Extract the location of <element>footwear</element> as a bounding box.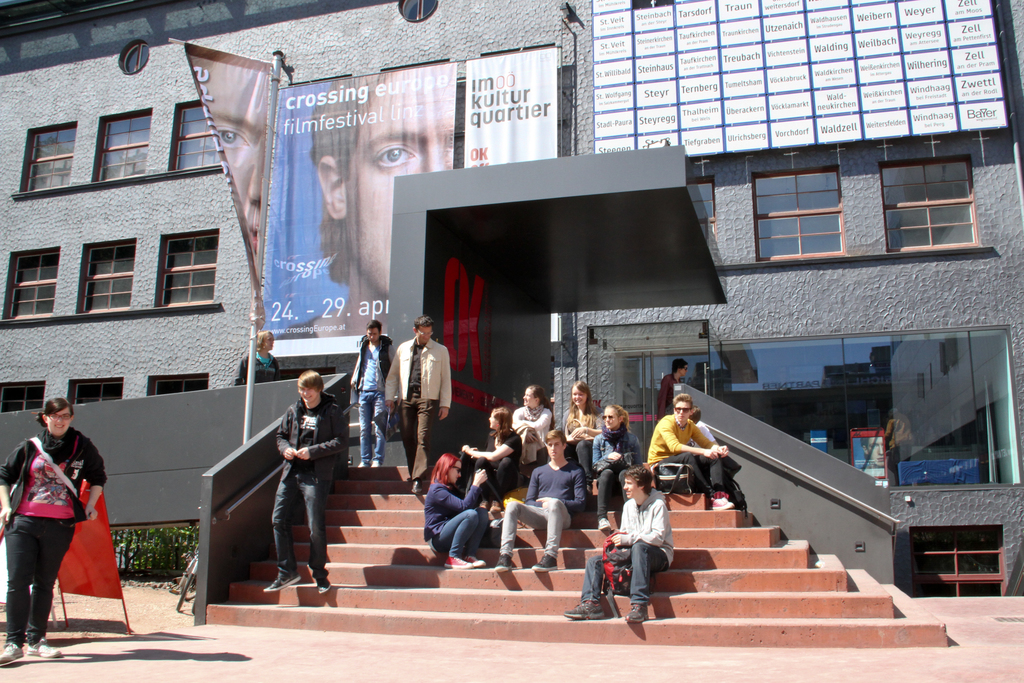
[316,583,333,597].
